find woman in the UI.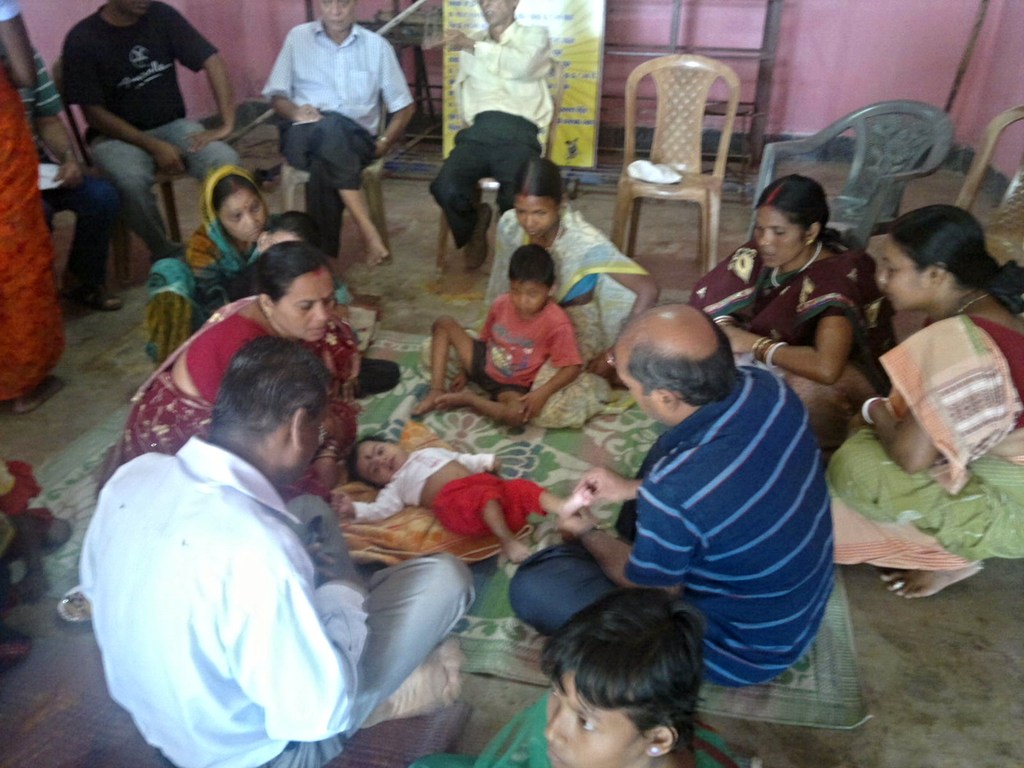
UI element at <bbox>828, 194, 1019, 595</bbox>.
